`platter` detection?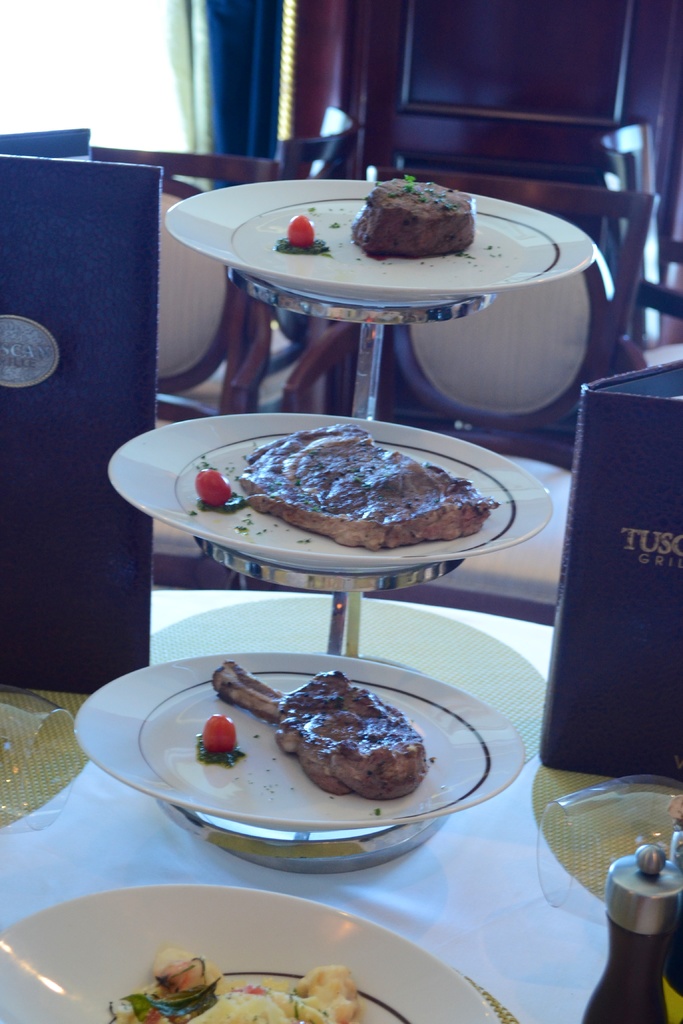
detection(162, 182, 595, 301)
